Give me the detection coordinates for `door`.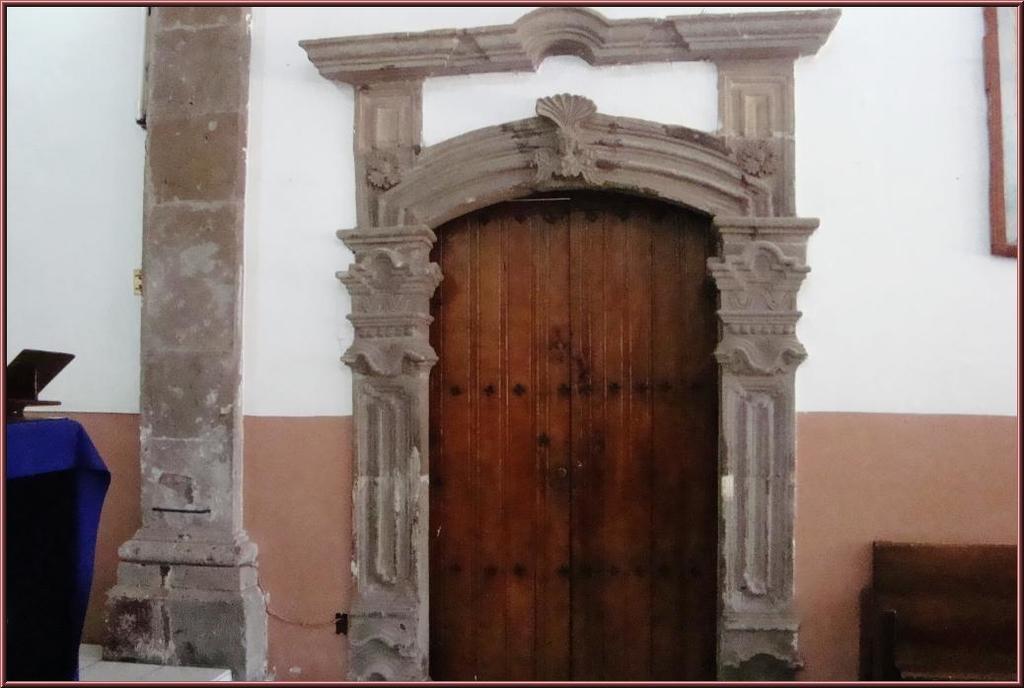
[400, 172, 758, 676].
